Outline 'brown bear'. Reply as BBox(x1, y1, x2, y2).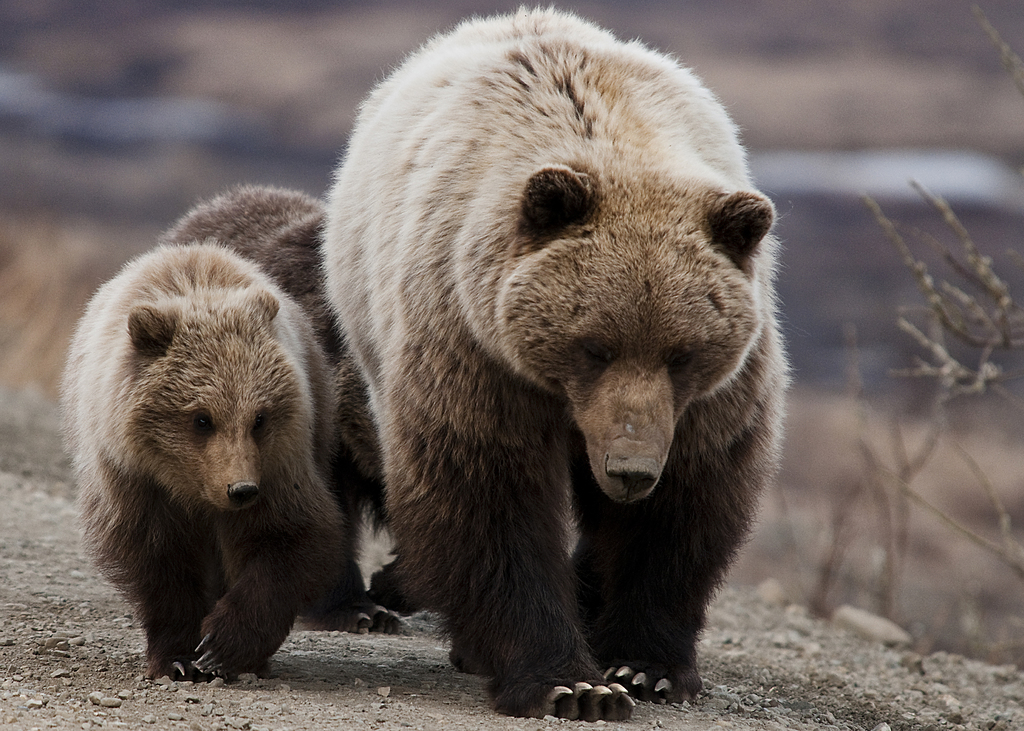
BBox(315, 0, 796, 722).
